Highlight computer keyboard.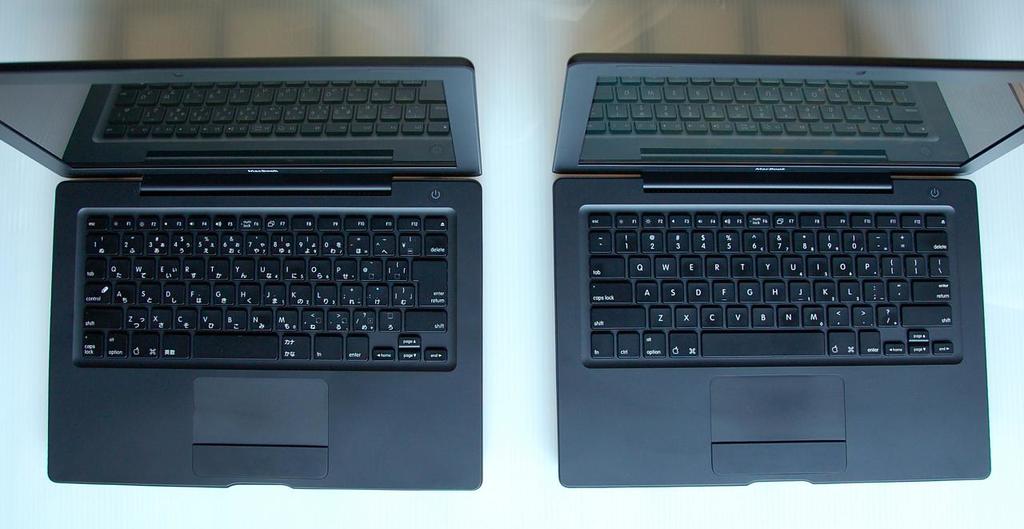
Highlighted region: [586,210,952,362].
